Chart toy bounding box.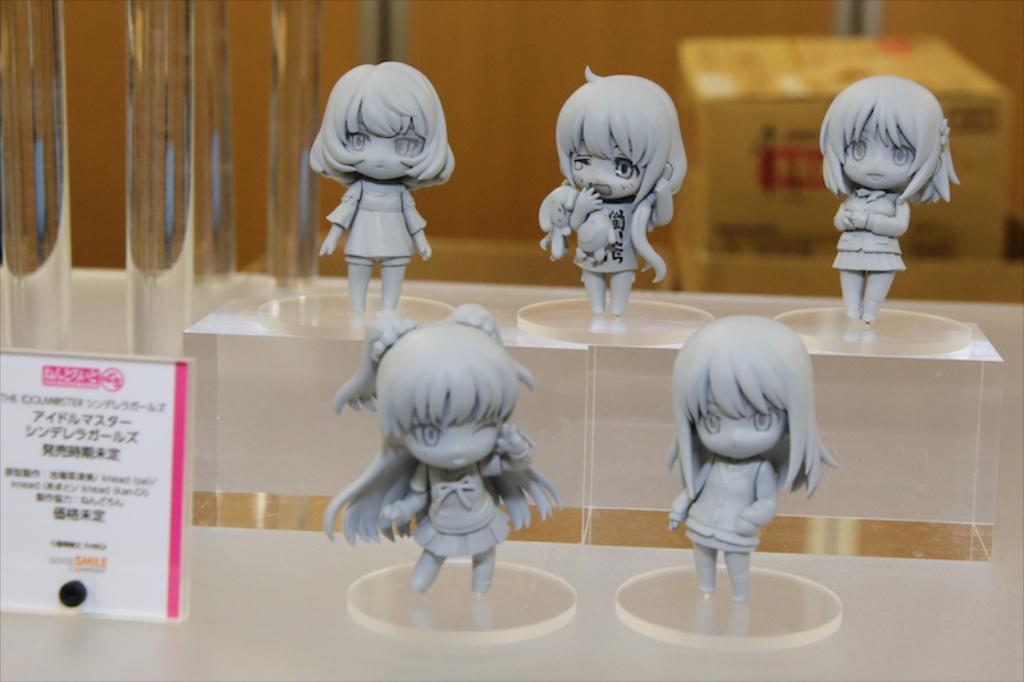
Charted: {"left": 285, "top": 54, "right": 453, "bottom": 344}.
